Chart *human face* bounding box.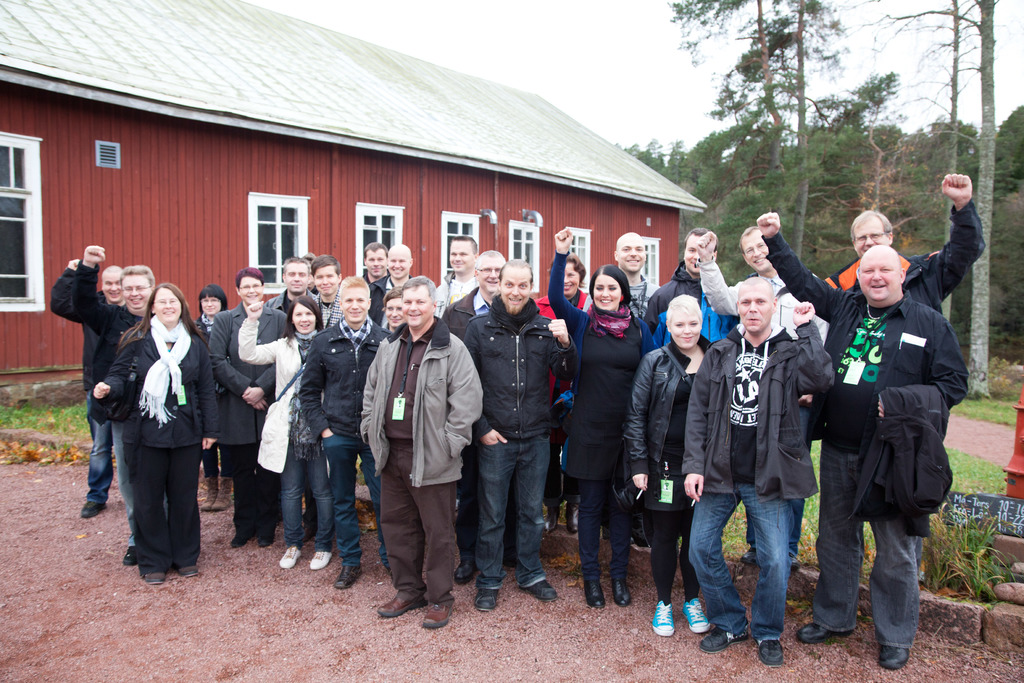
Charted: box(858, 254, 897, 300).
